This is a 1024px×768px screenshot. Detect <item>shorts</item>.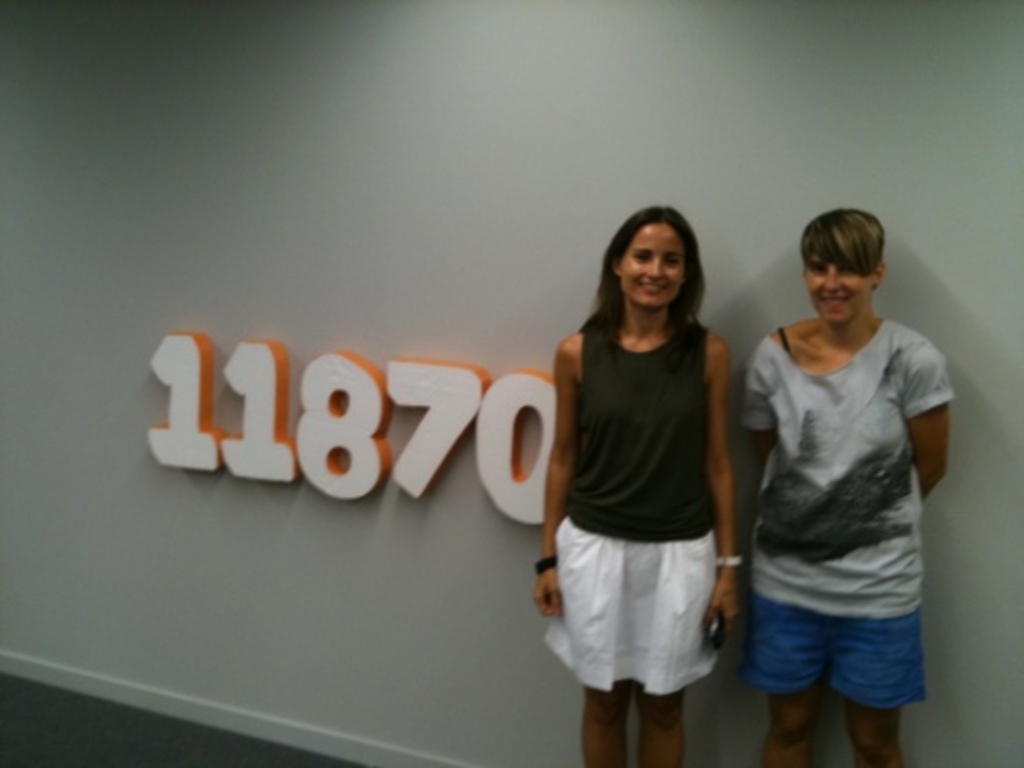
733/580/926/723.
